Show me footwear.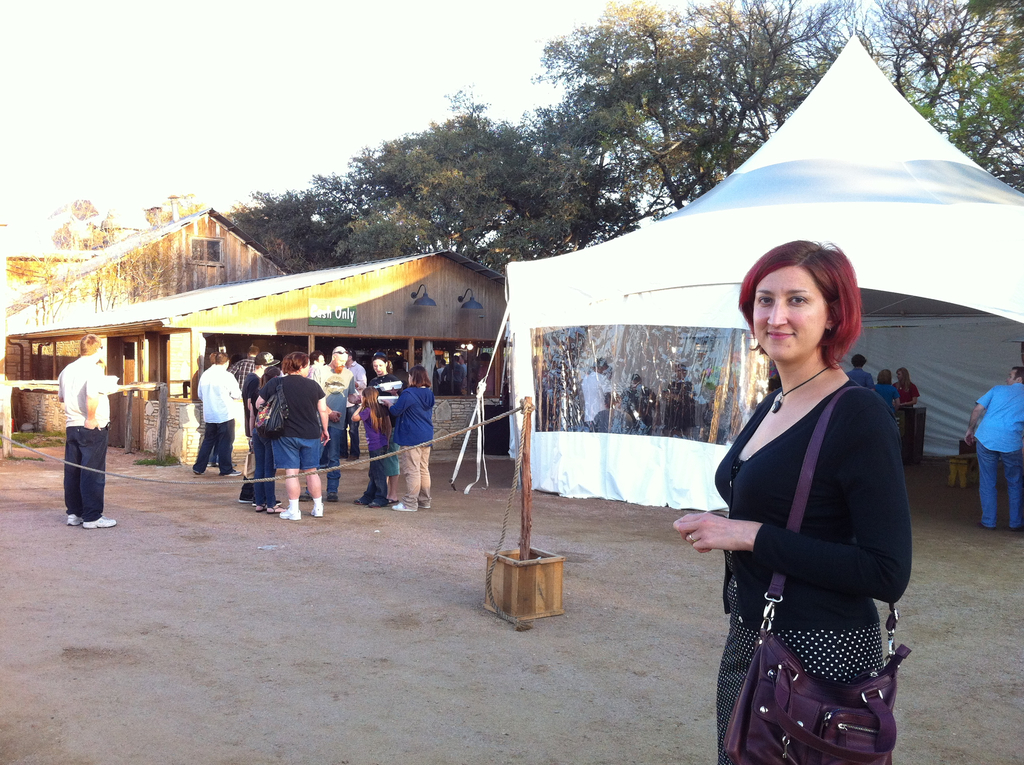
footwear is here: left=325, top=492, right=337, bottom=503.
